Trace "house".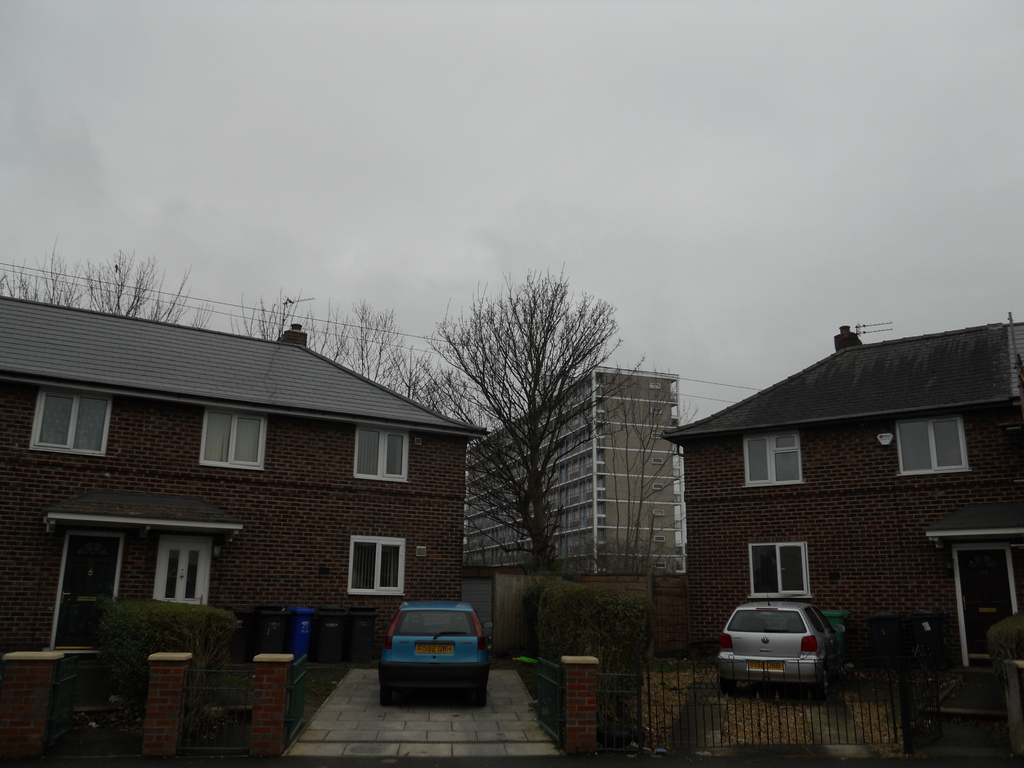
Traced to rect(451, 352, 696, 586).
